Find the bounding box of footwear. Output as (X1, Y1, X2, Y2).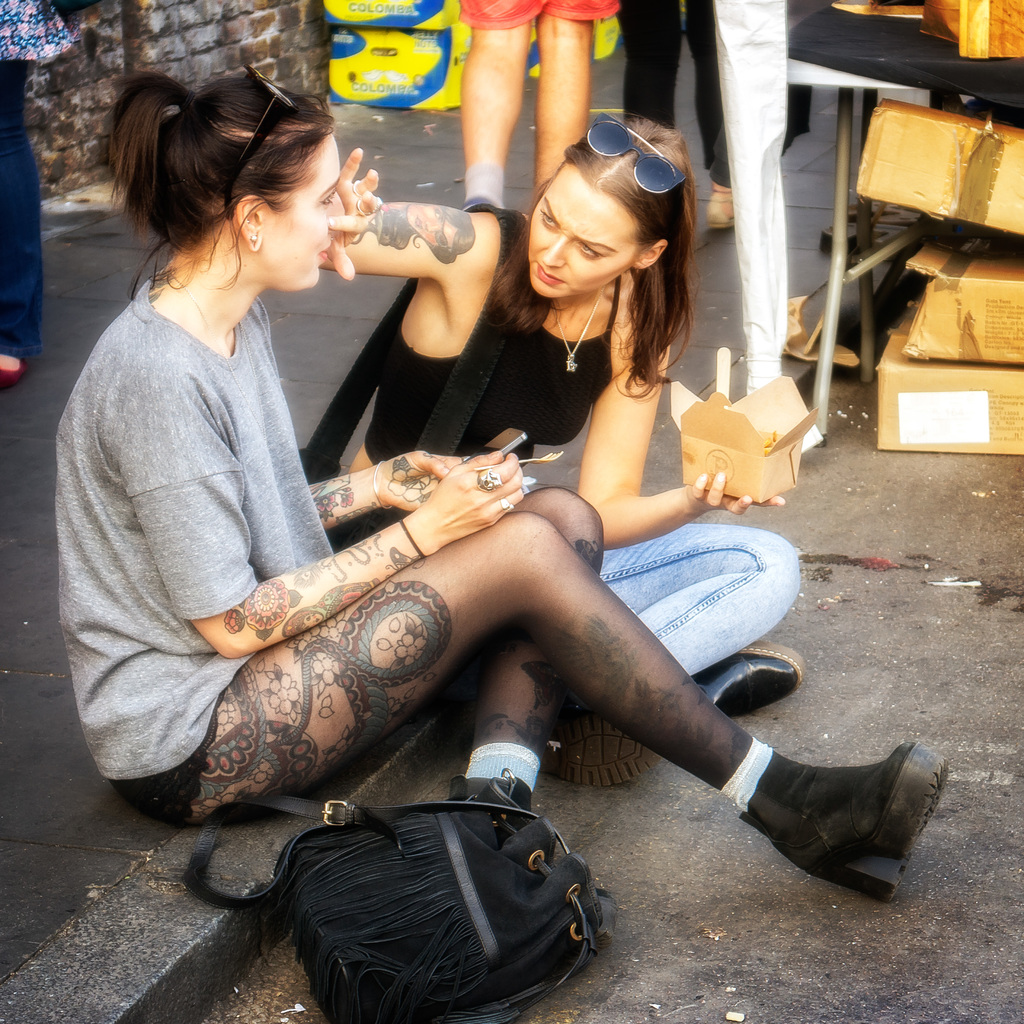
(0, 354, 31, 380).
